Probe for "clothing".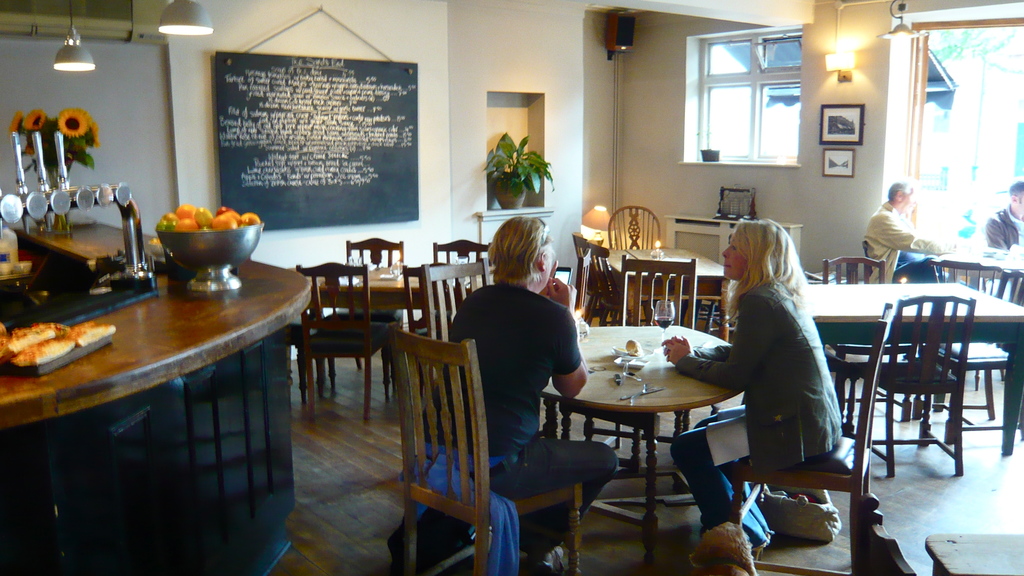
Probe result: Rect(663, 273, 840, 538).
